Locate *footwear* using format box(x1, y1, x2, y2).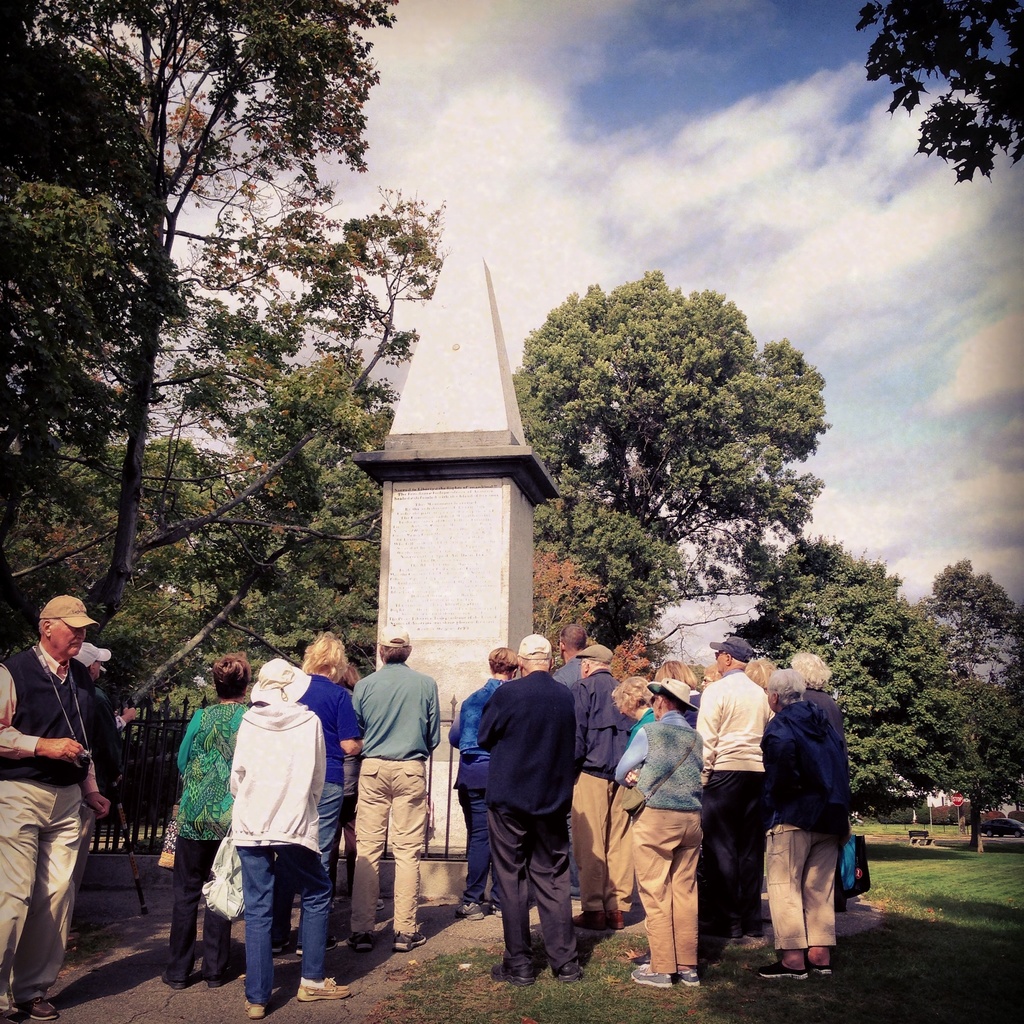
box(630, 961, 671, 986).
